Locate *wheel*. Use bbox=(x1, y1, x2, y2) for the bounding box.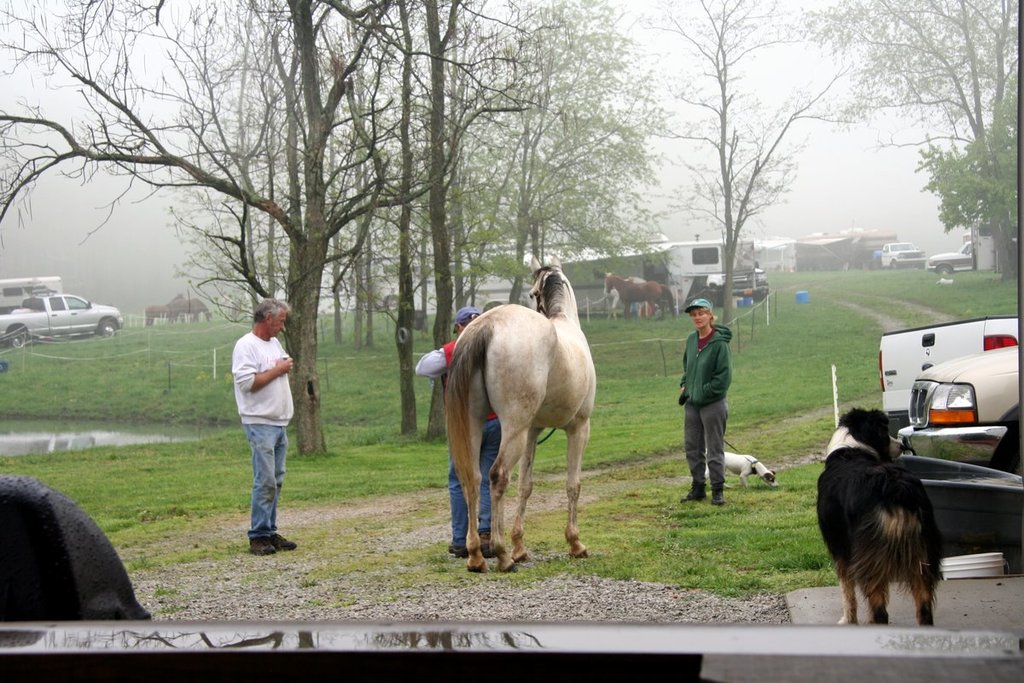
bbox=(9, 330, 26, 350).
